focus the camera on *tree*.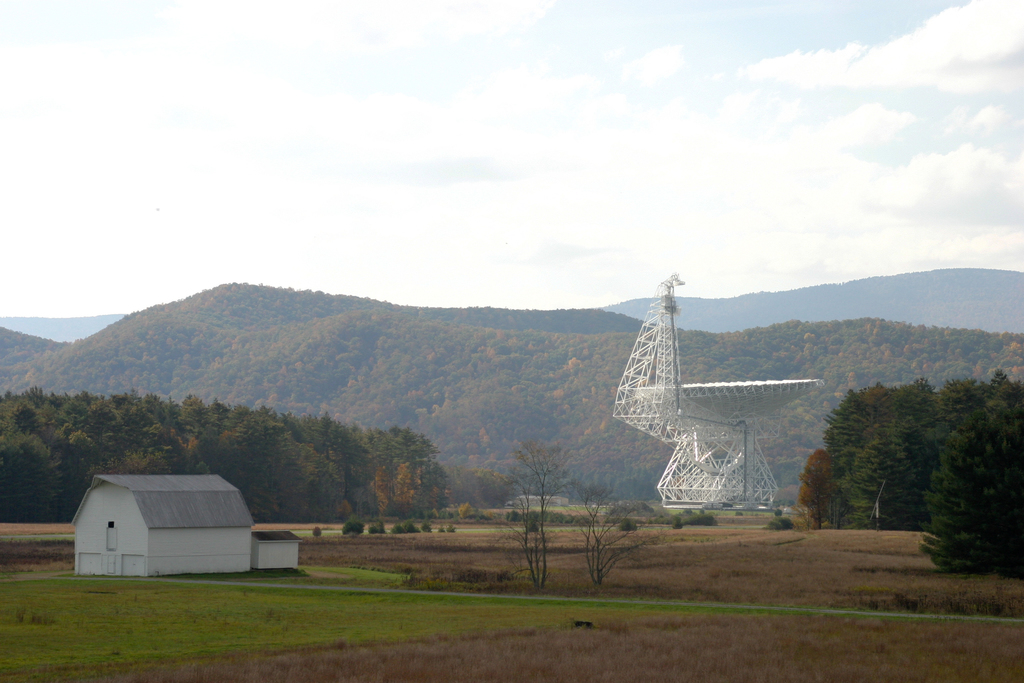
Focus region: select_region(917, 354, 1019, 577).
